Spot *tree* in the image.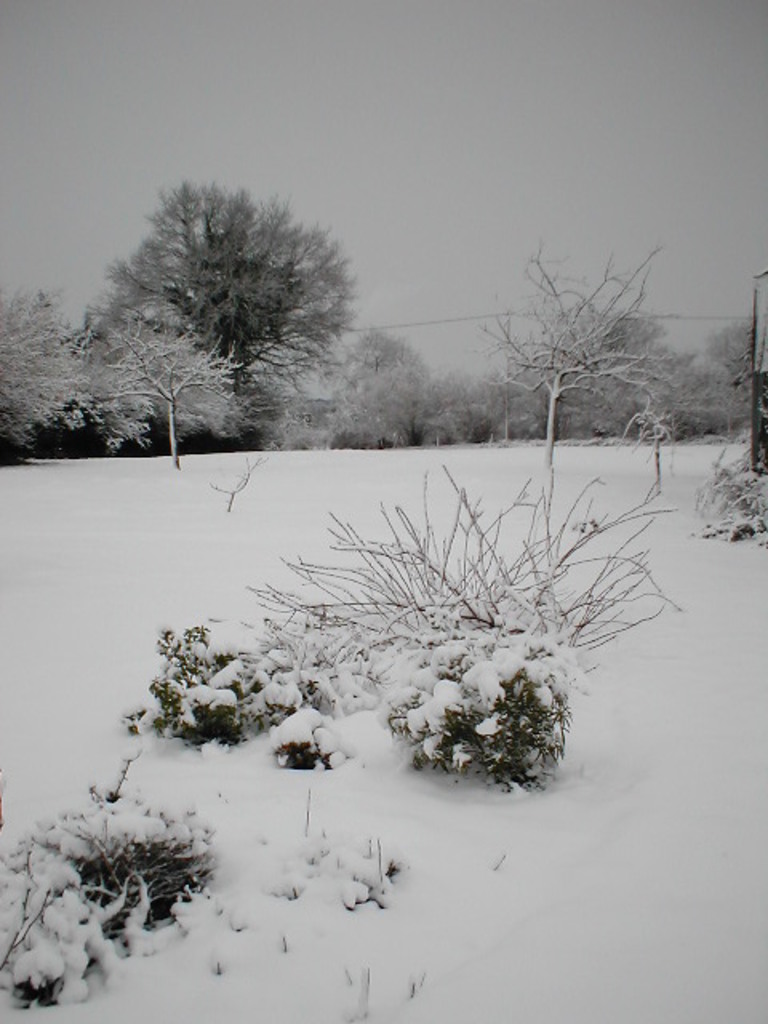
*tree* found at [x1=0, y1=275, x2=166, y2=475].
